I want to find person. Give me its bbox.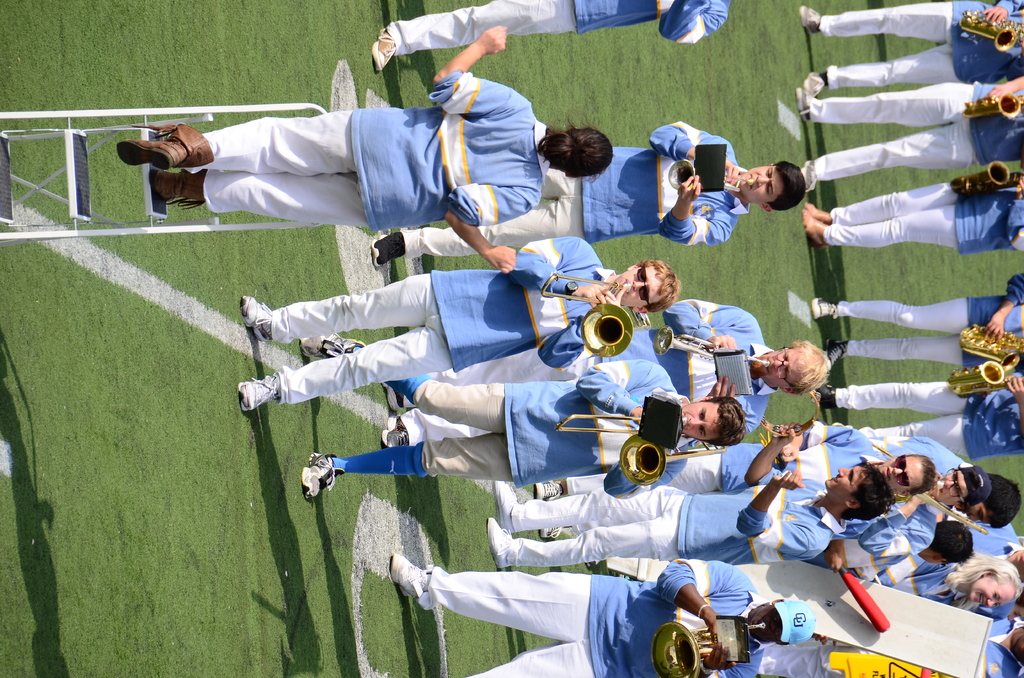
[left=488, top=417, right=897, bottom=567].
